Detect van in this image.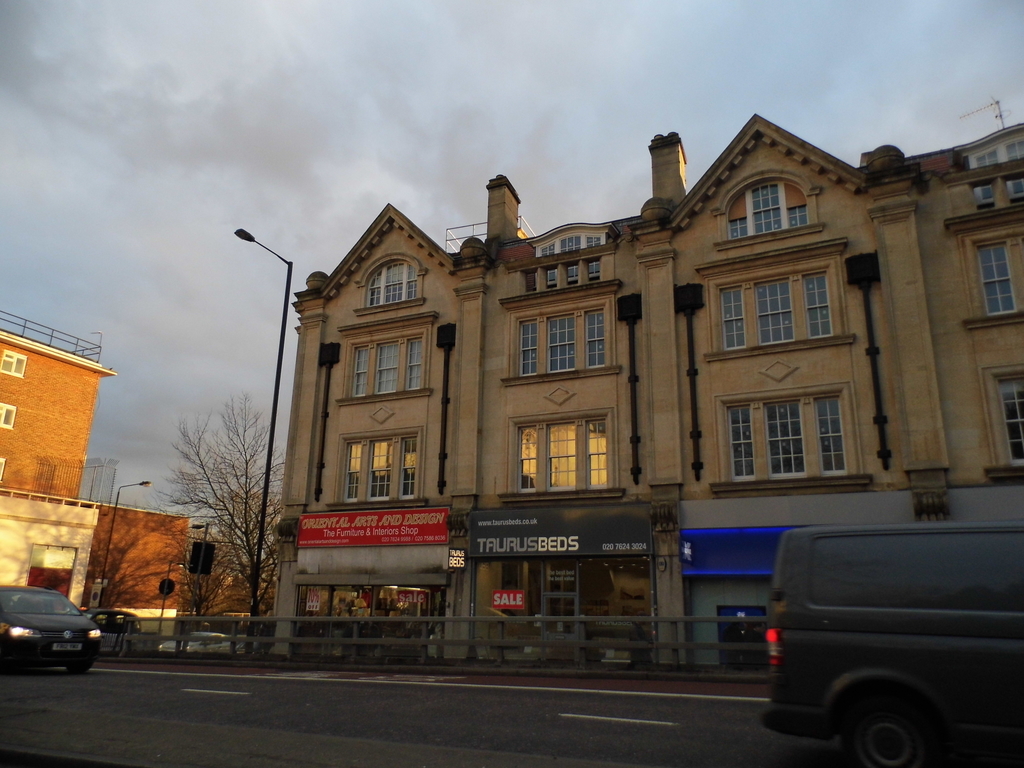
Detection: bbox=[755, 521, 1023, 767].
